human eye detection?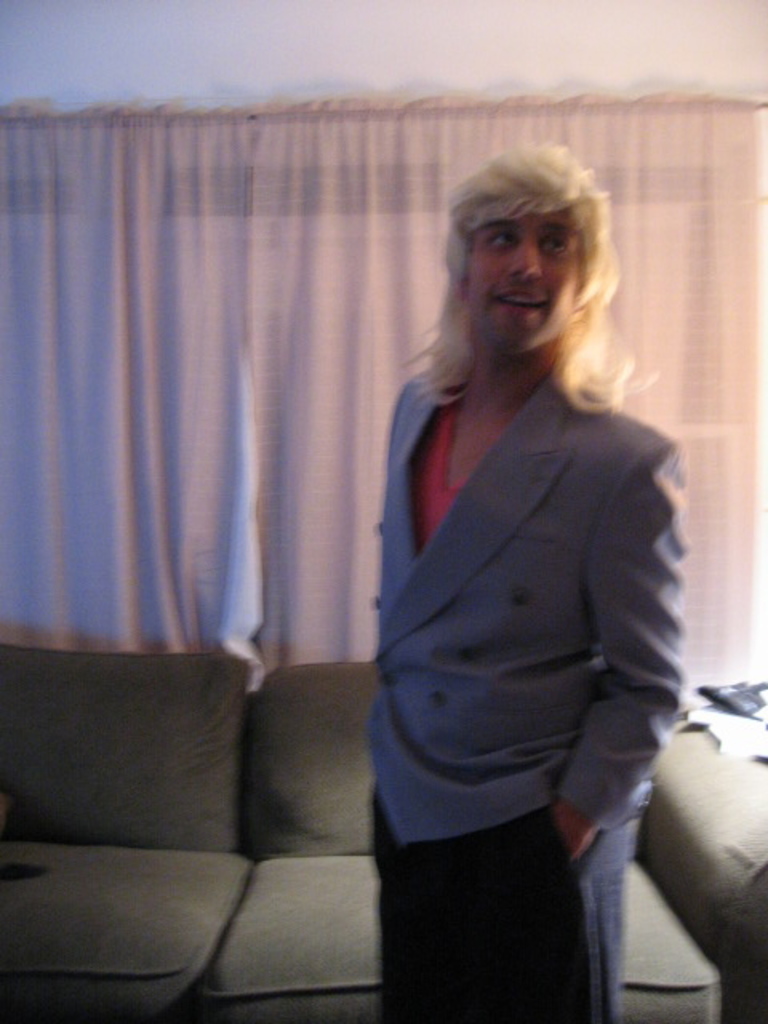
bbox(483, 227, 525, 253)
